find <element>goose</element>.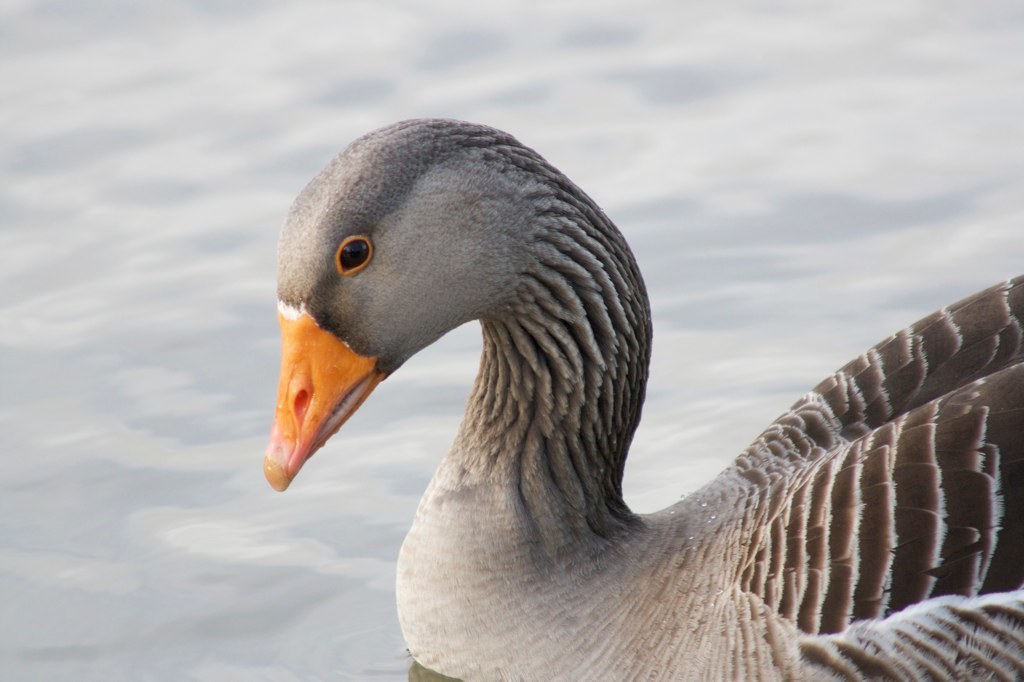
rect(261, 118, 1023, 681).
